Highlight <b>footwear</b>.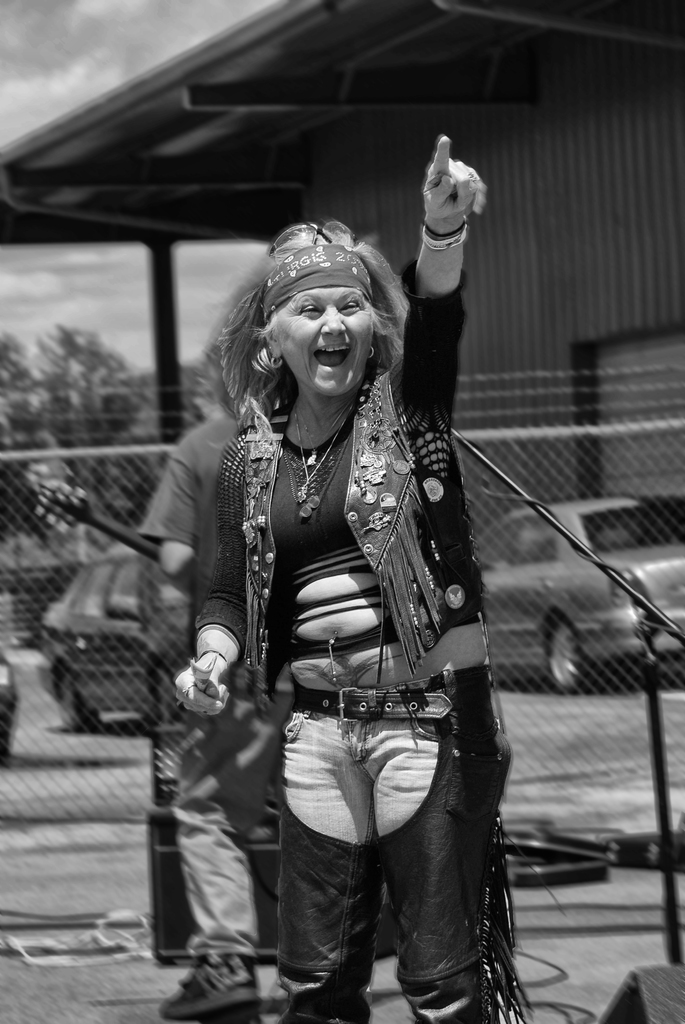
Highlighted region: <region>157, 942, 258, 1023</region>.
